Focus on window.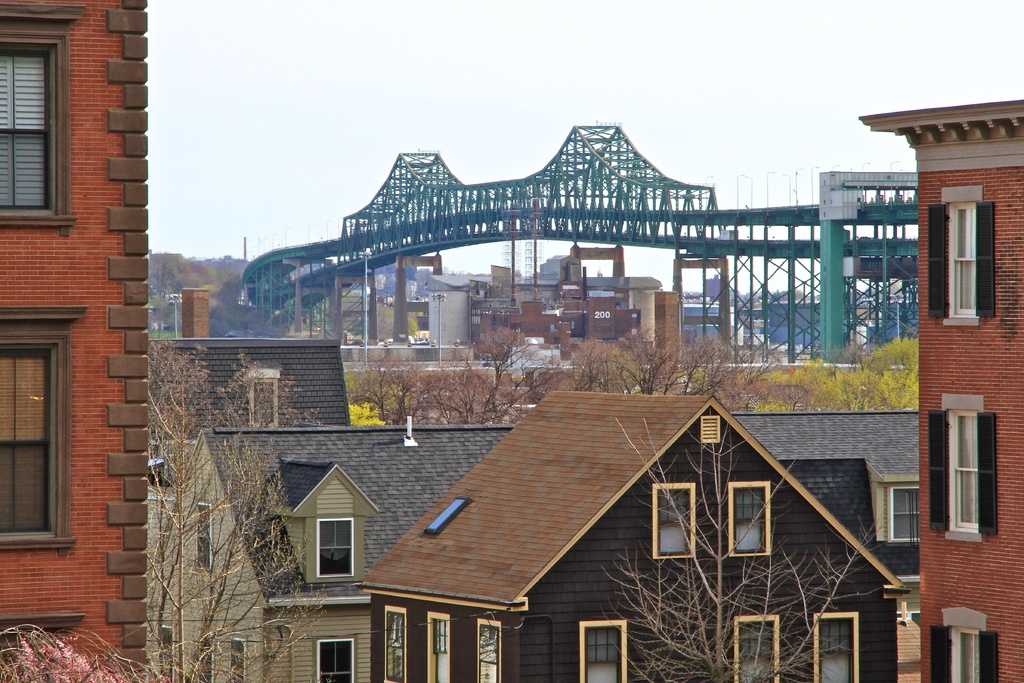
Focused at (0, 629, 59, 682).
